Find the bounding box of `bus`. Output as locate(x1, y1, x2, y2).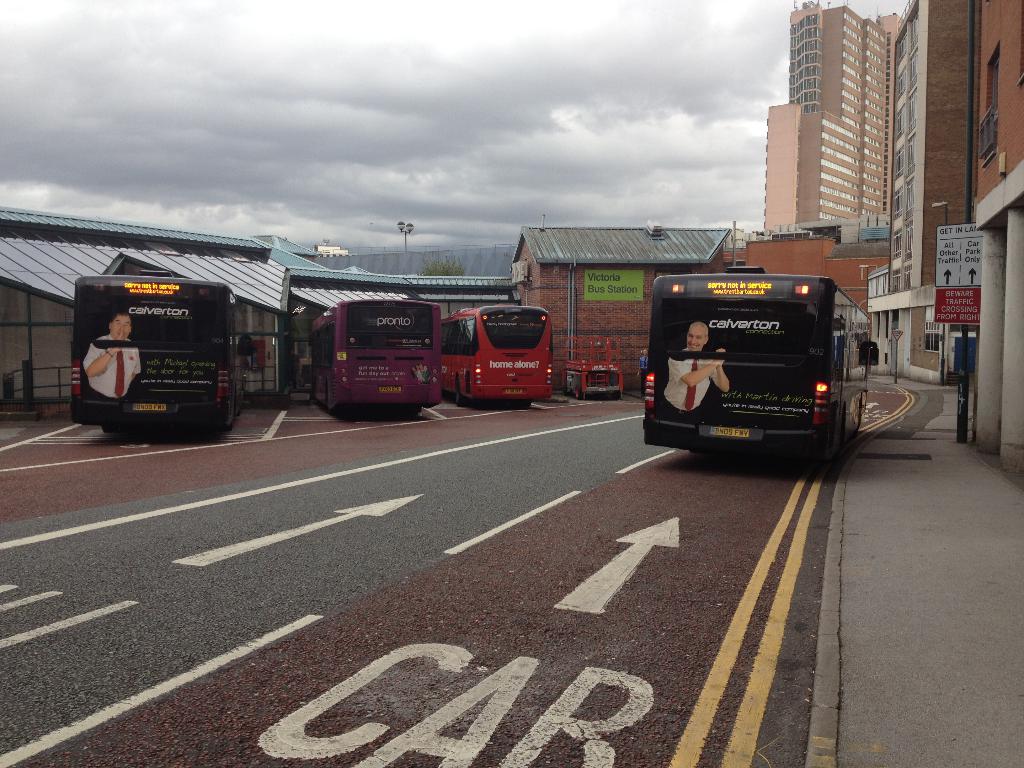
locate(310, 299, 440, 410).
